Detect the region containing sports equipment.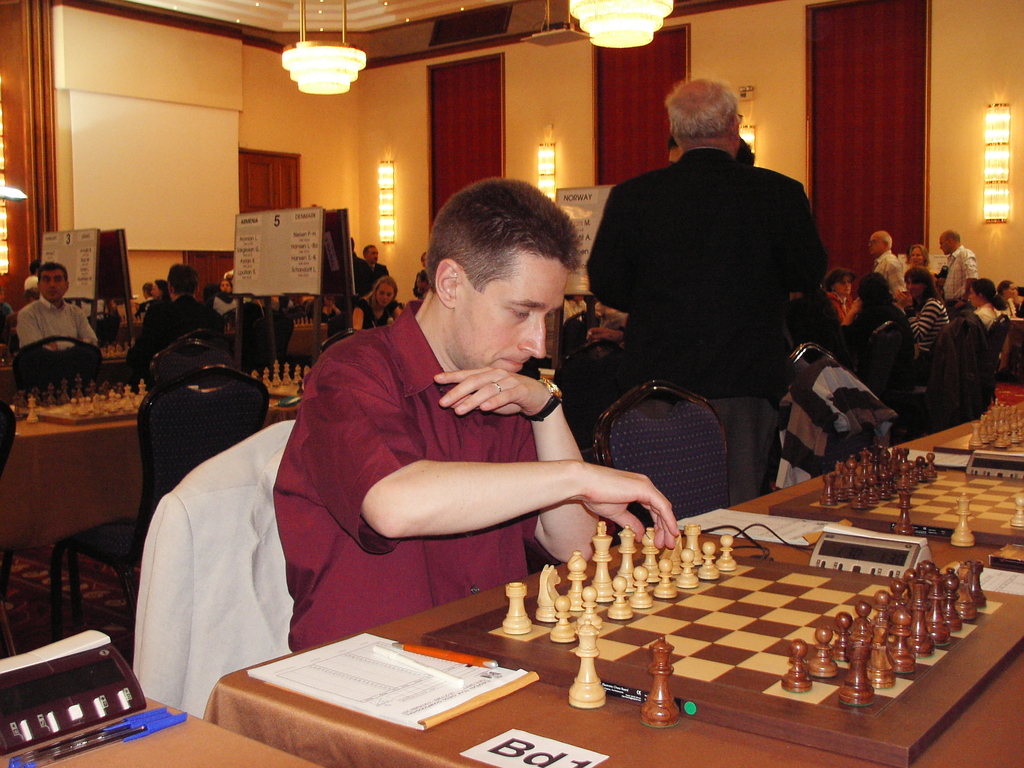
<bbox>425, 517, 1023, 767</bbox>.
